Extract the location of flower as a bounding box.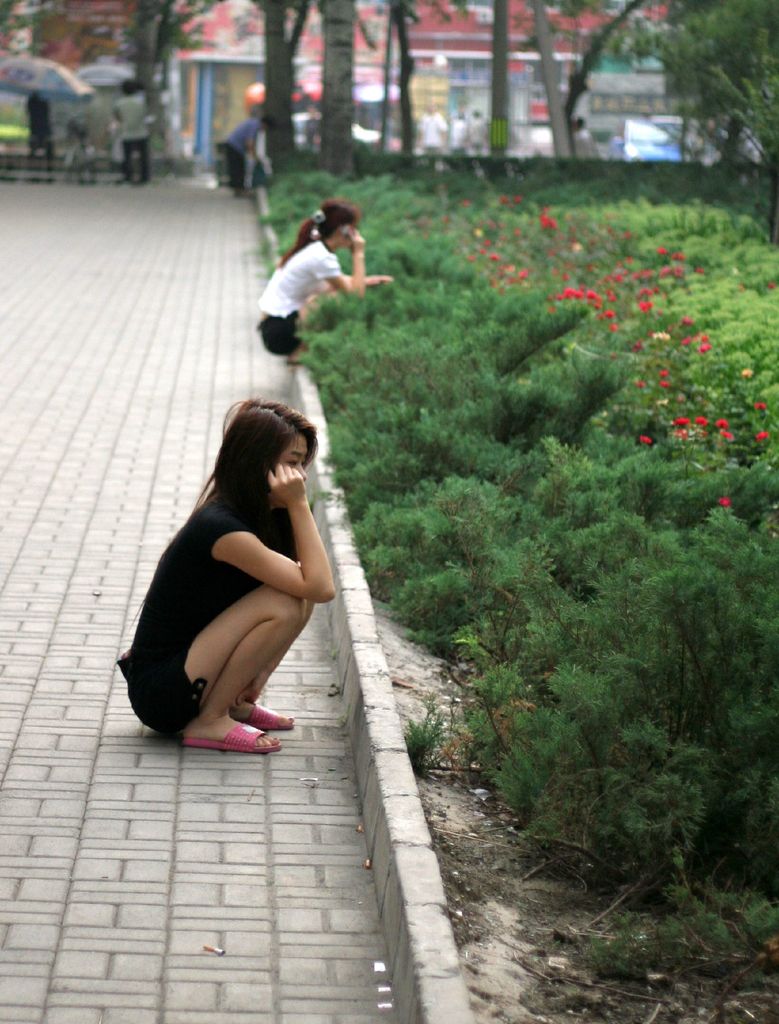
[629, 428, 659, 452].
